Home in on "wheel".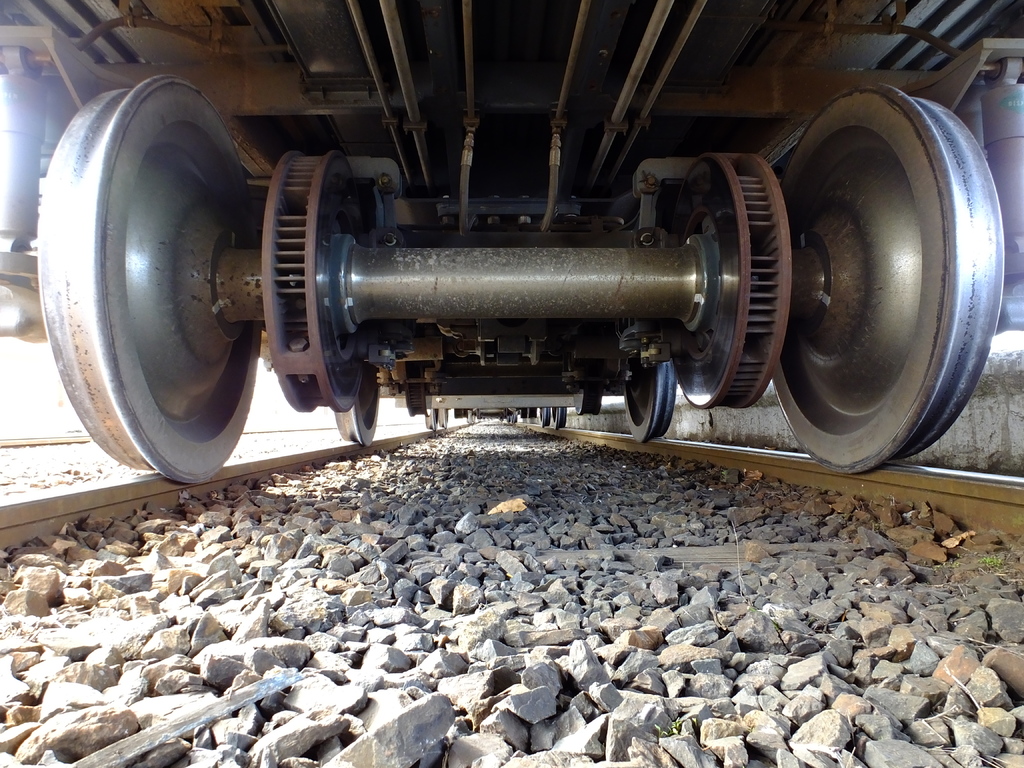
Homed in at left=742, top=77, right=1004, bottom=463.
